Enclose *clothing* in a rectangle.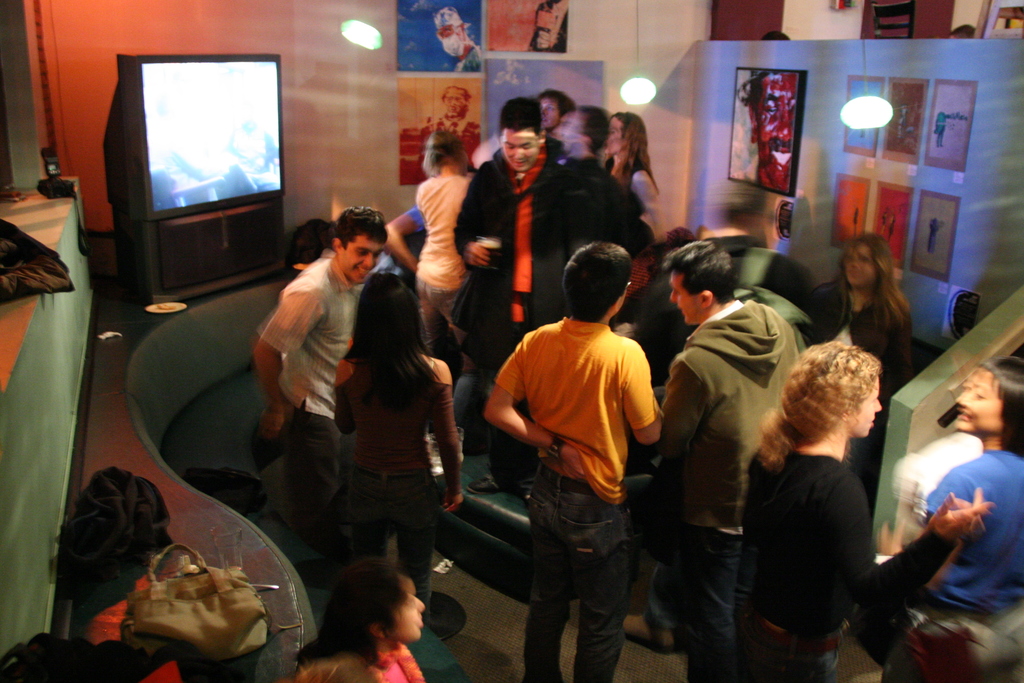
bbox=(252, 250, 356, 544).
